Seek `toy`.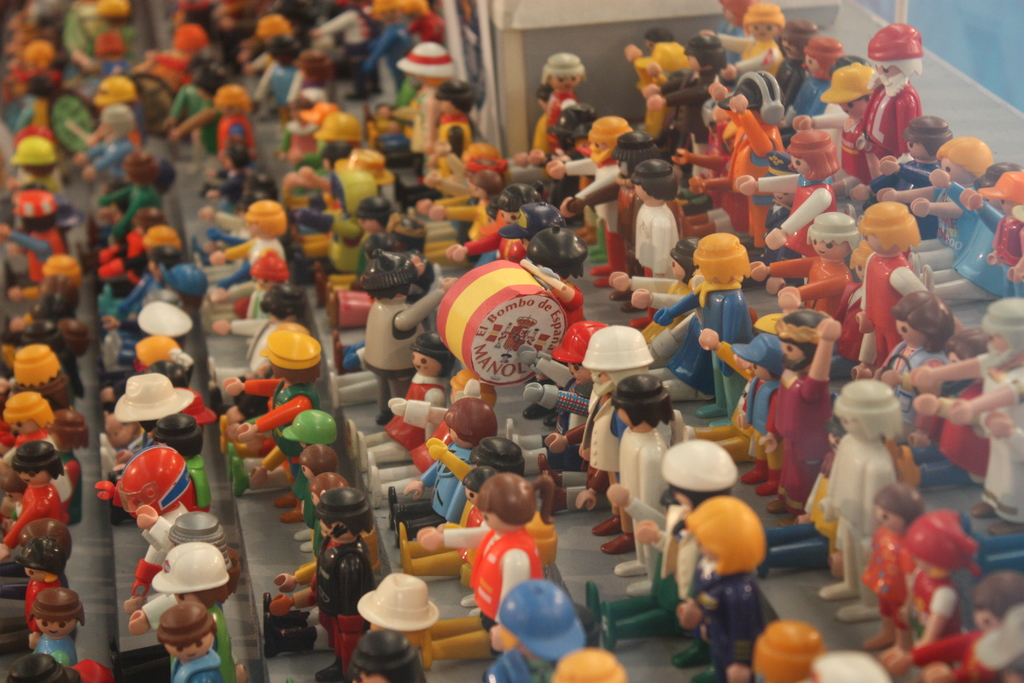
[767,315,838,500].
